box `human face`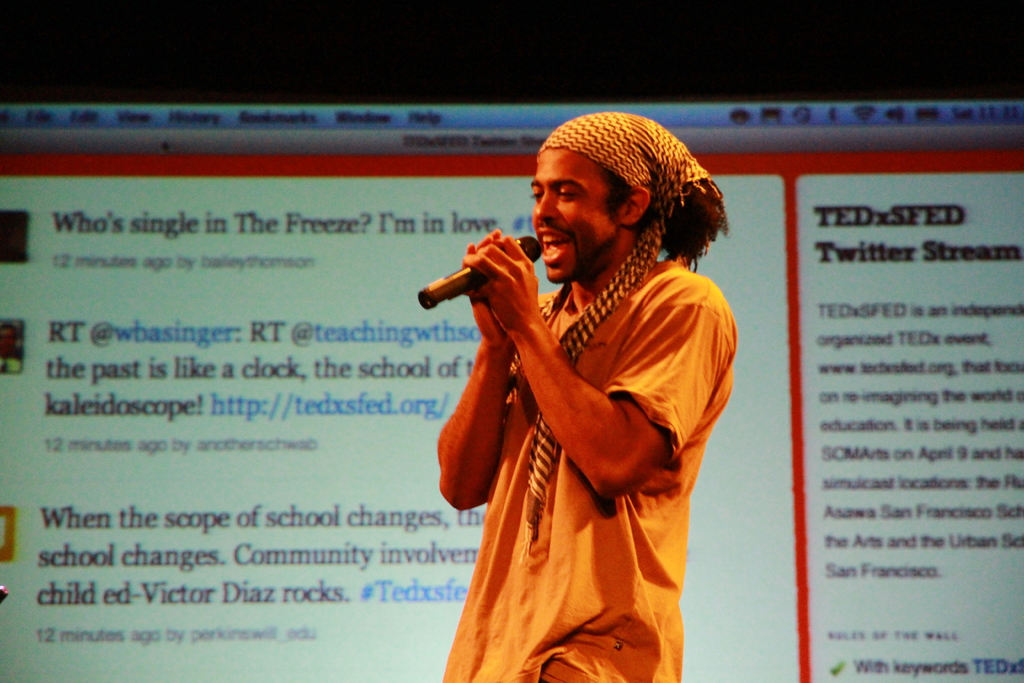
(531,147,622,283)
